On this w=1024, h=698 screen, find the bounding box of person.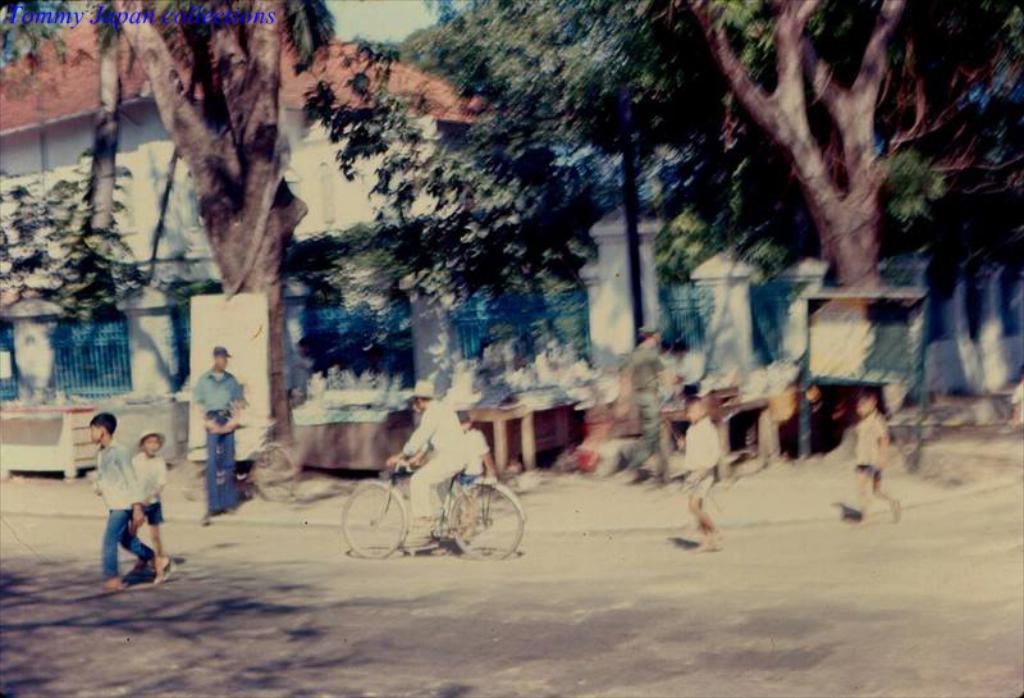
Bounding box: {"x1": 681, "y1": 387, "x2": 722, "y2": 549}.
